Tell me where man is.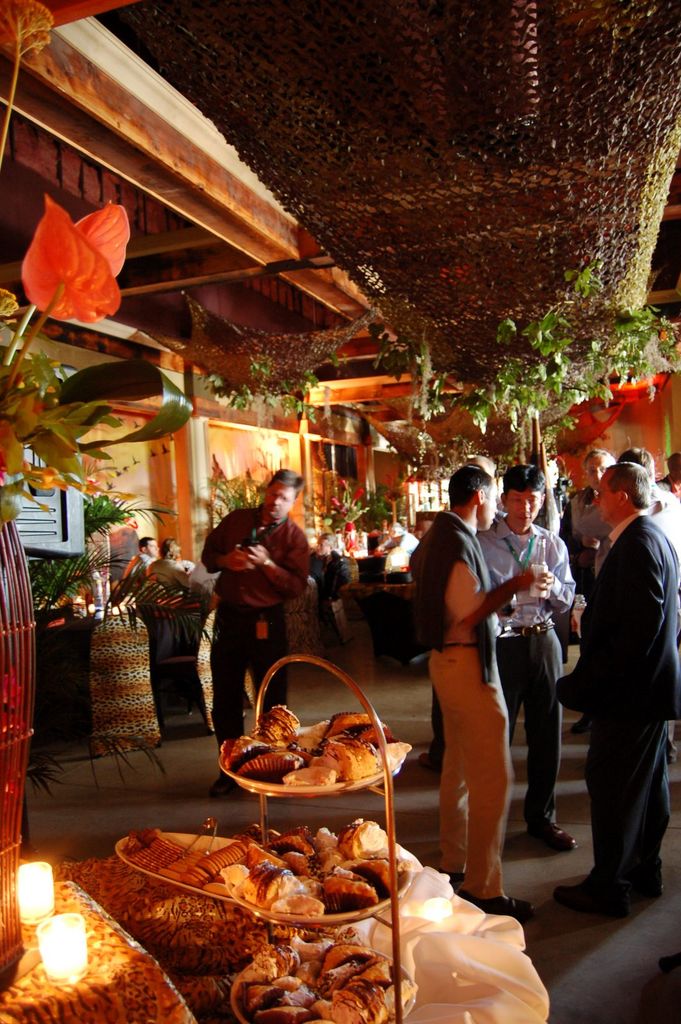
man is at rect(405, 462, 552, 919).
